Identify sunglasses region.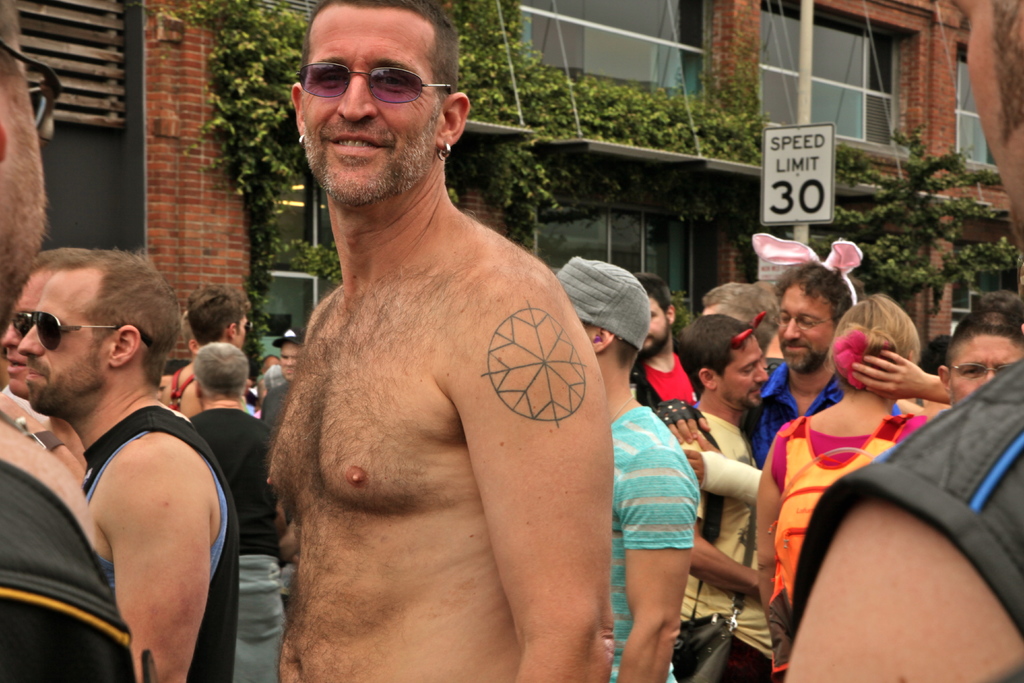
Region: left=296, top=63, right=454, bottom=104.
